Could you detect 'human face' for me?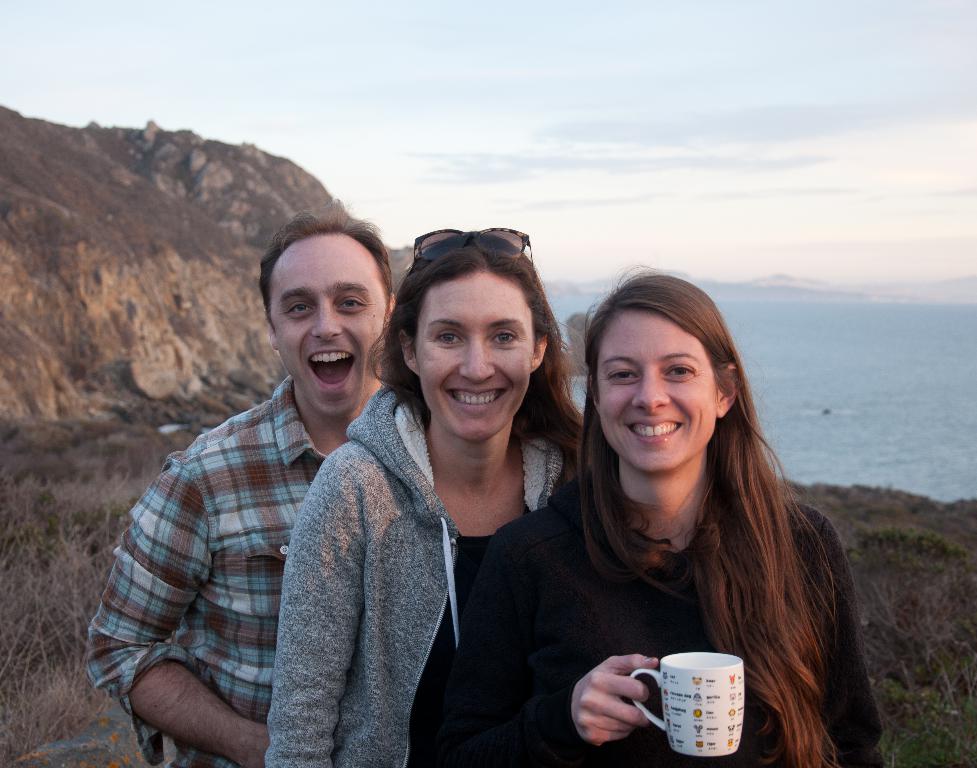
Detection result: [x1=594, y1=311, x2=716, y2=478].
